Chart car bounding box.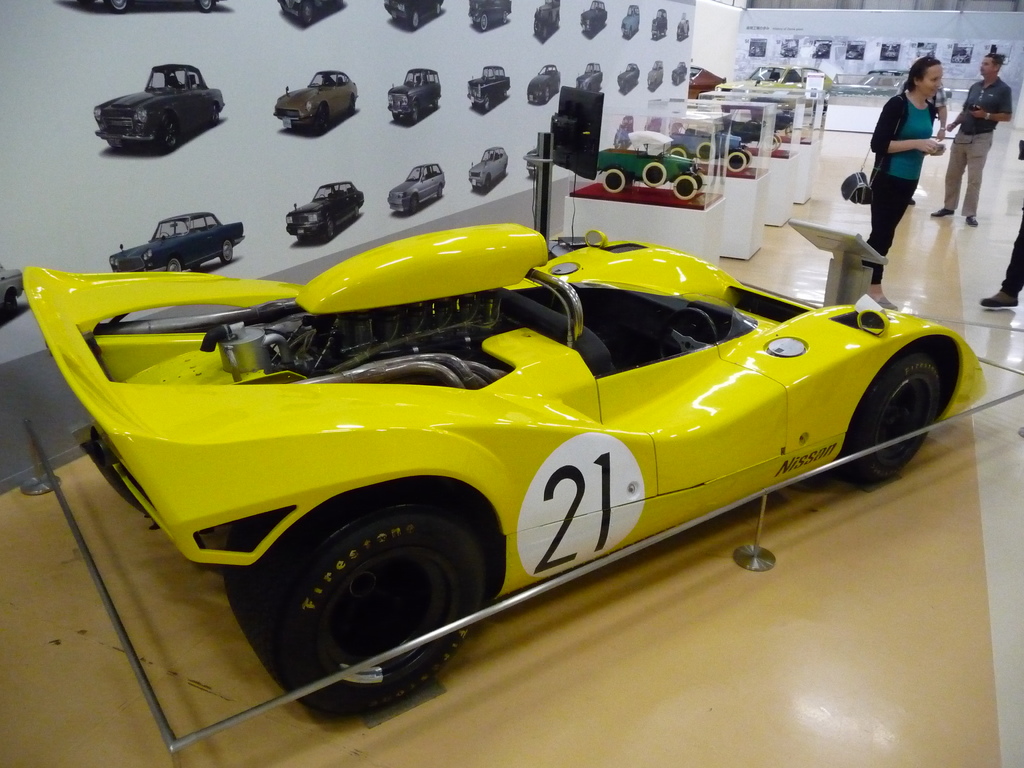
Charted: 387, 168, 445, 213.
